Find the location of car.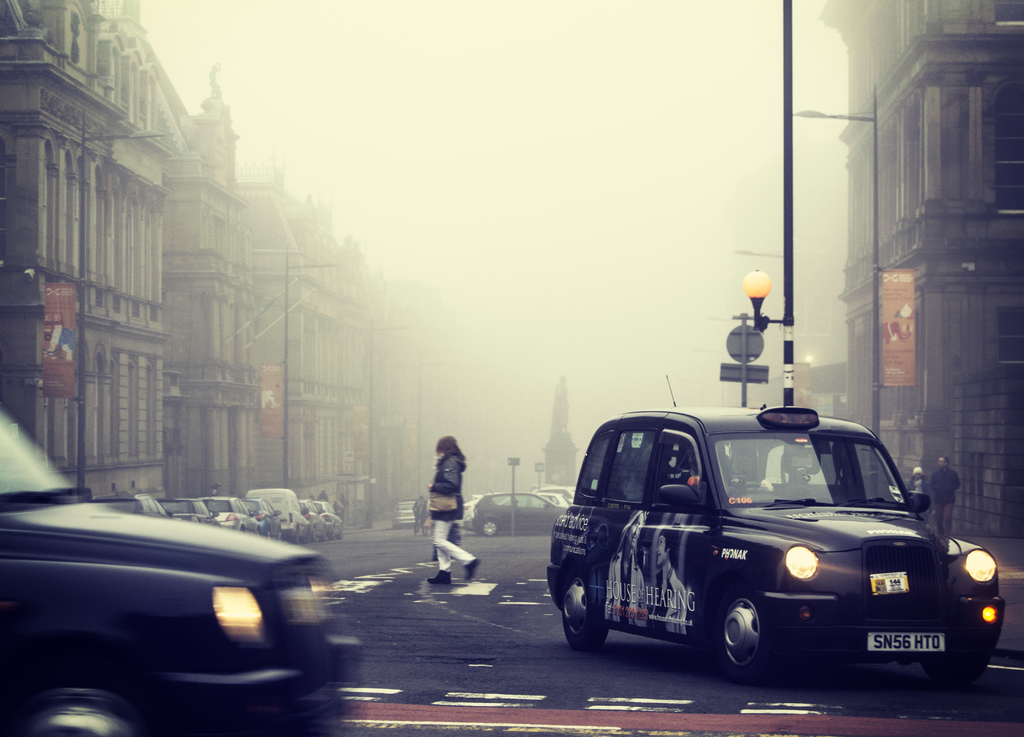
Location: rect(391, 494, 423, 526).
